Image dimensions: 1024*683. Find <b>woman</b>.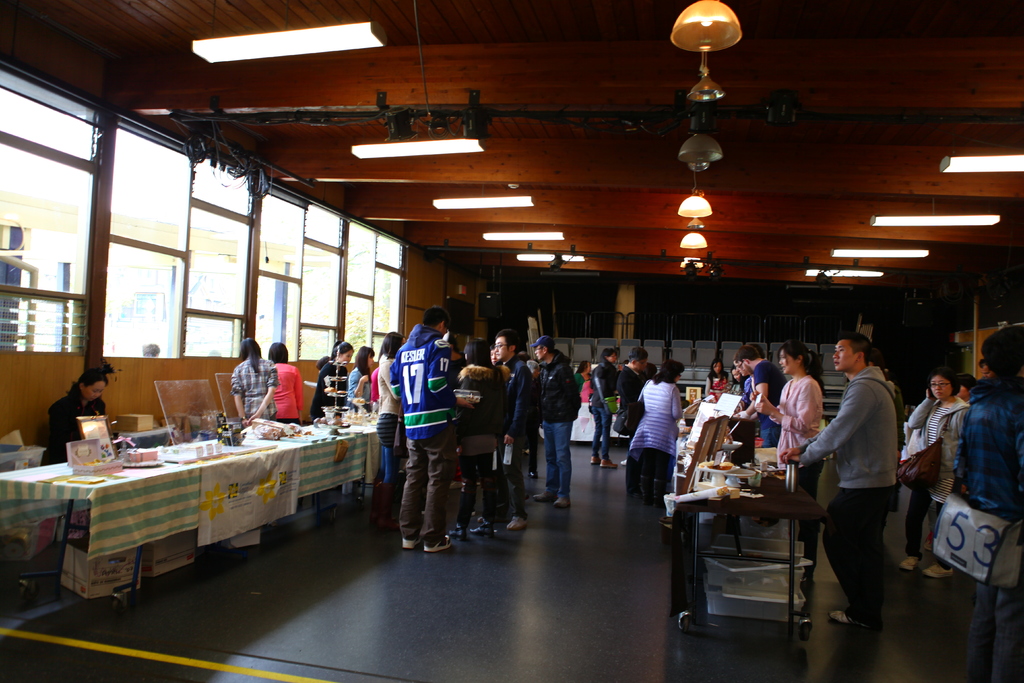
[376, 331, 404, 406].
